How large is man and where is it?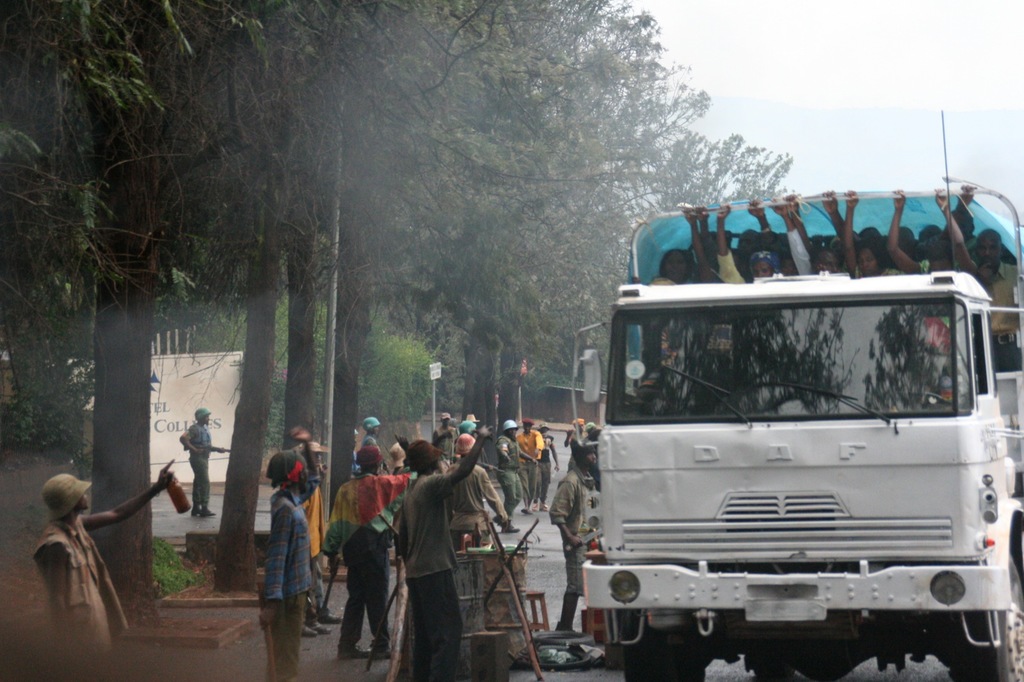
Bounding box: (890, 188, 979, 313).
